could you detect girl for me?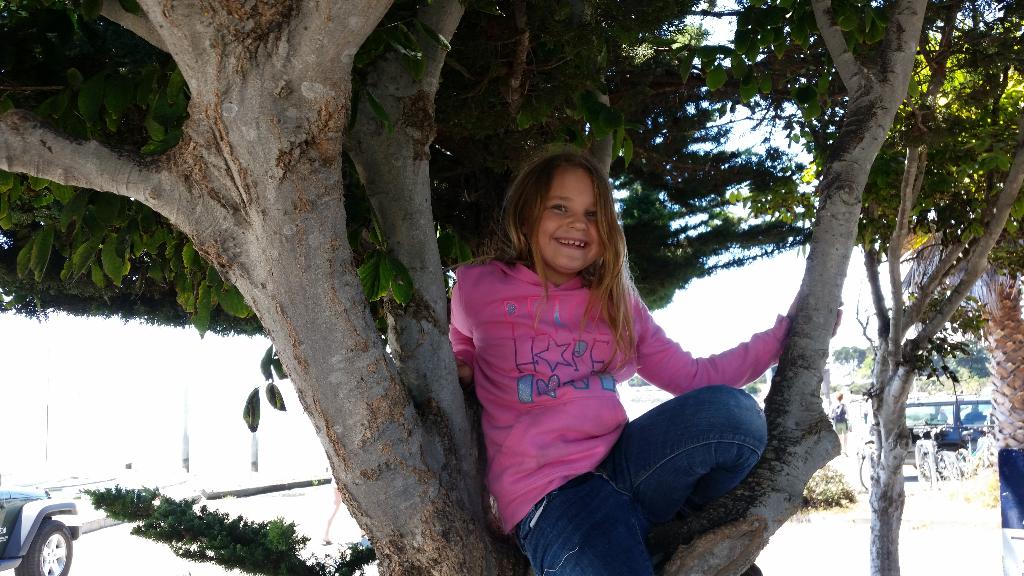
Detection result: 449 152 844 575.
